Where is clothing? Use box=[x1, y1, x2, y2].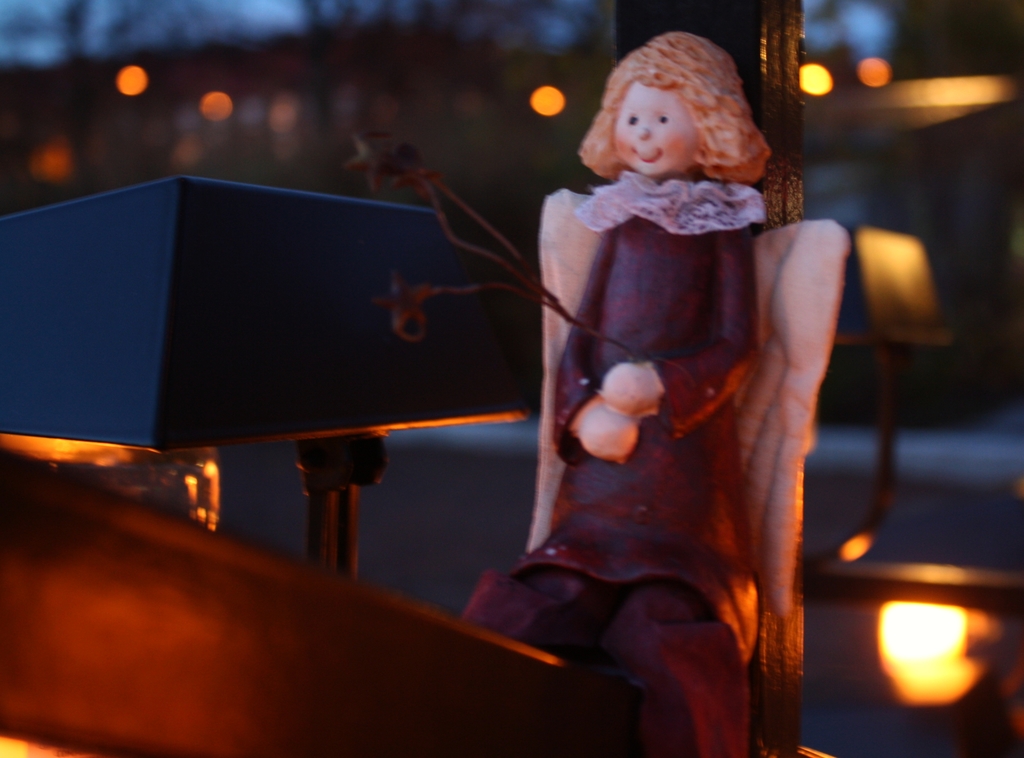
box=[465, 160, 771, 757].
